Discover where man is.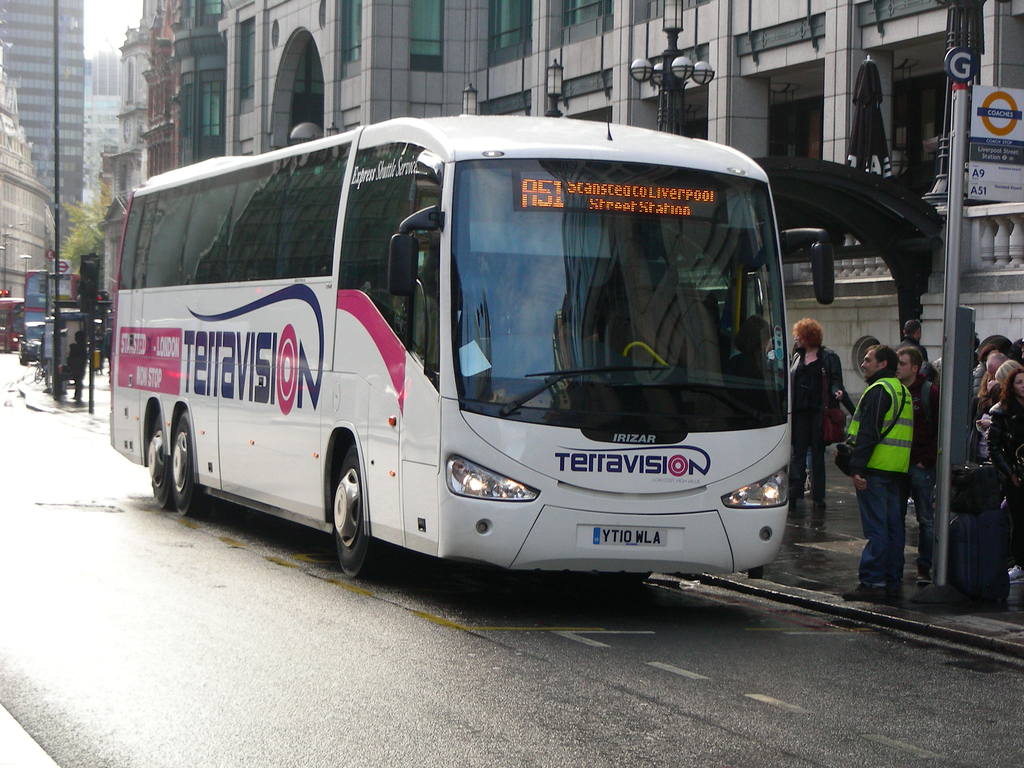
Discovered at (836,343,916,591).
